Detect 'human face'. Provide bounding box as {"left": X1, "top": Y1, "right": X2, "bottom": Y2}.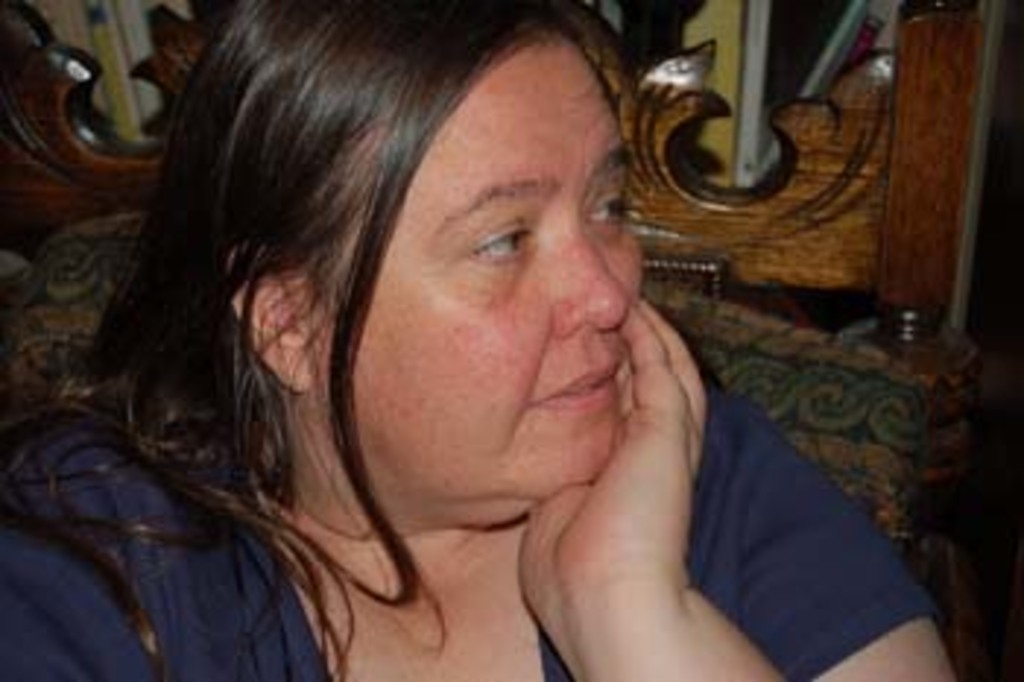
{"left": 310, "top": 35, "right": 647, "bottom": 521}.
